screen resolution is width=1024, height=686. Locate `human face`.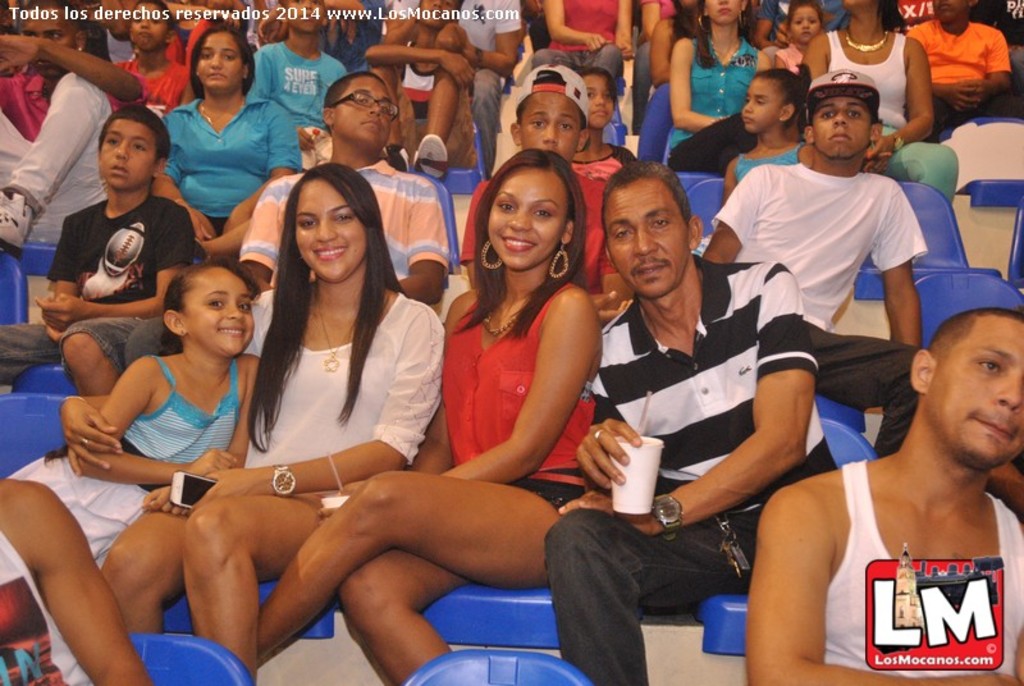
(x1=291, y1=0, x2=315, y2=27).
